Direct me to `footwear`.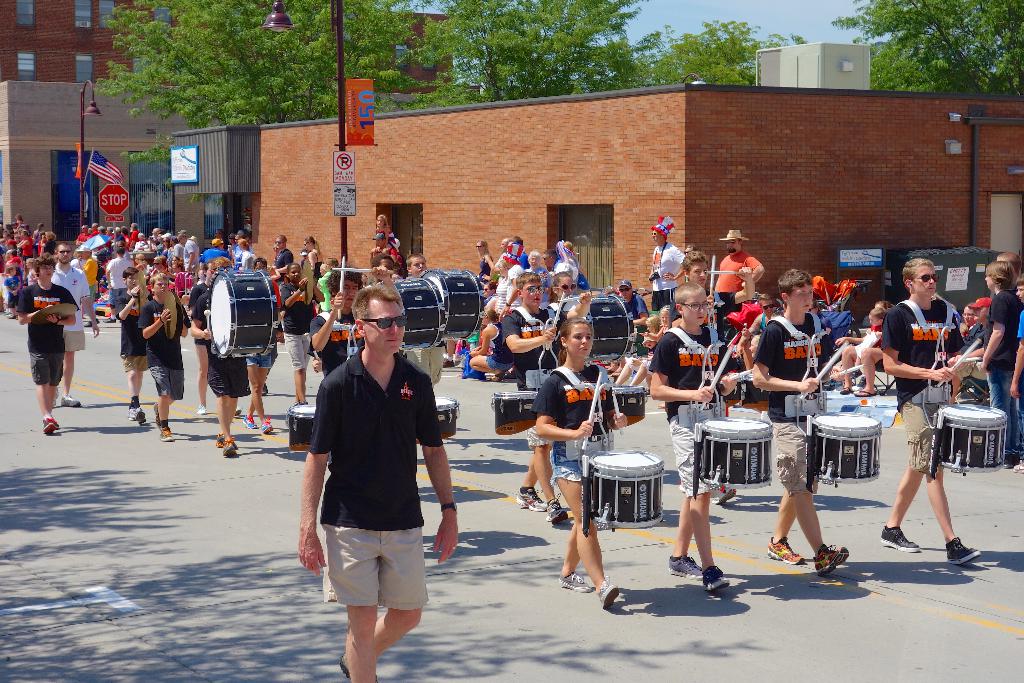
Direction: {"left": 260, "top": 415, "right": 273, "bottom": 434}.
